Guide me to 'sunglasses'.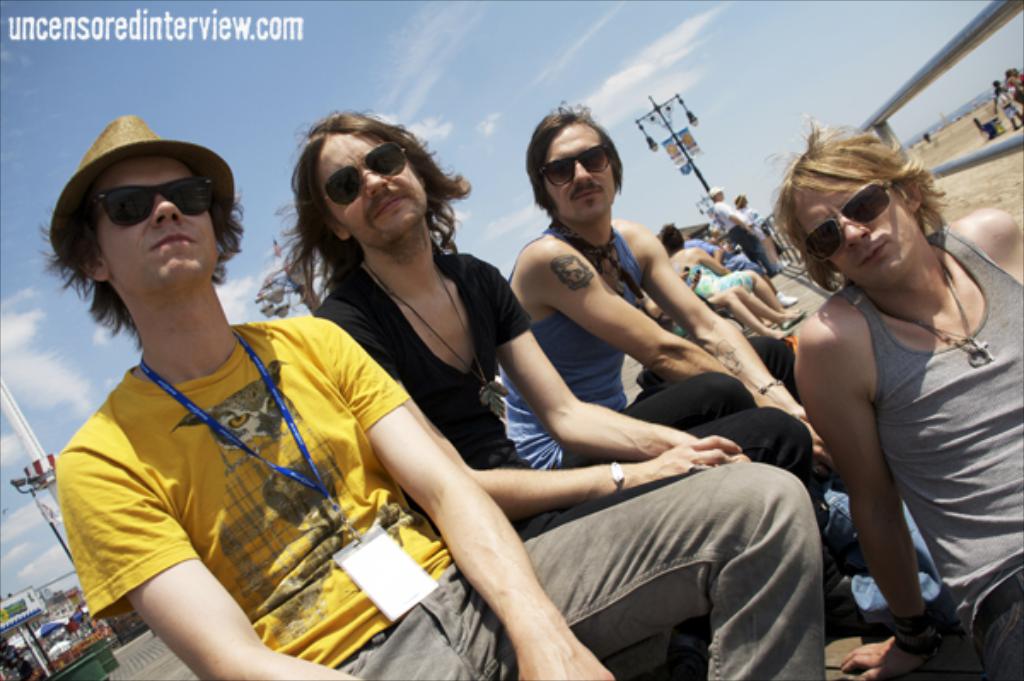
Guidance: box=[324, 140, 410, 208].
